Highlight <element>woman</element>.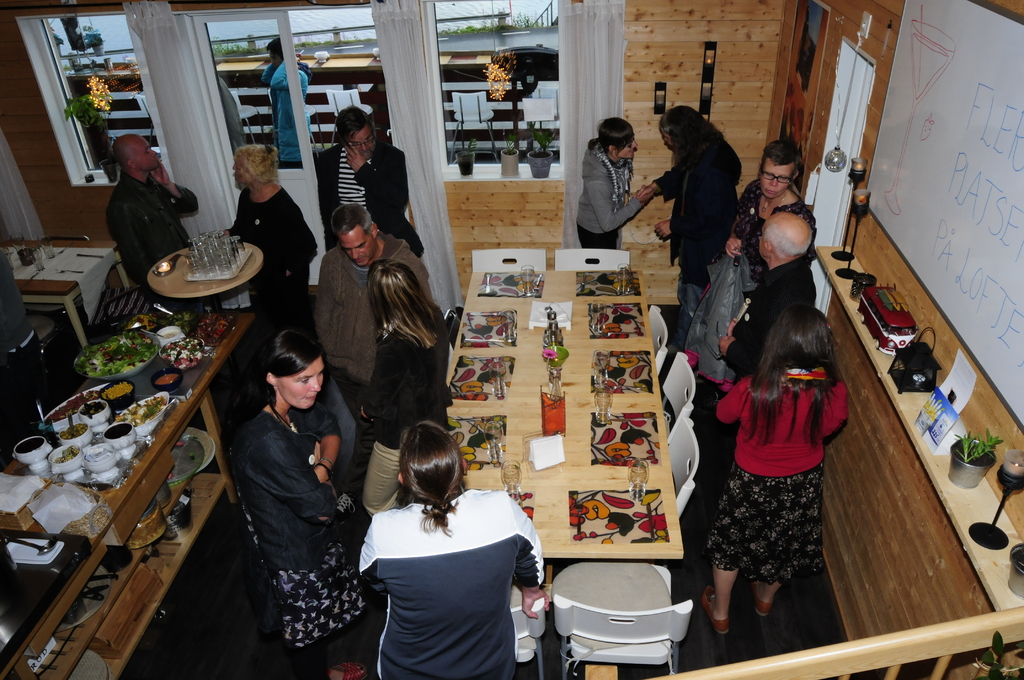
Highlighted region: select_region(652, 106, 748, 314).
